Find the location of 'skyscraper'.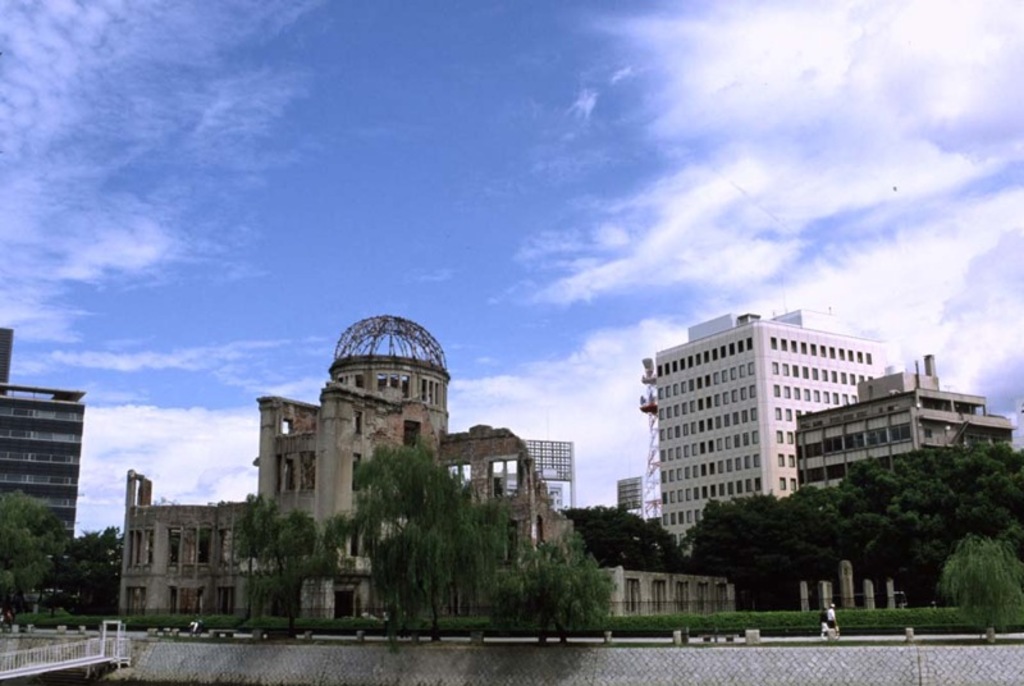
Location: bbox=(613, 305, 879, 543).
